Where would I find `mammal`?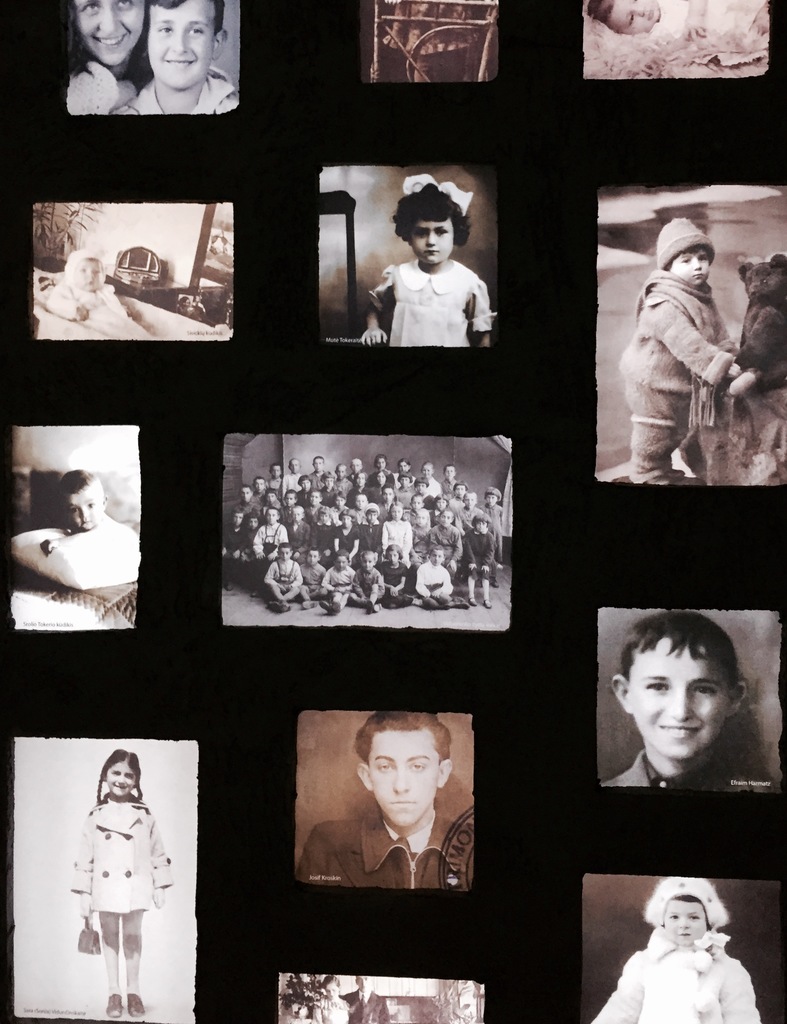
At bbox=(301, 547, 329, 606).
